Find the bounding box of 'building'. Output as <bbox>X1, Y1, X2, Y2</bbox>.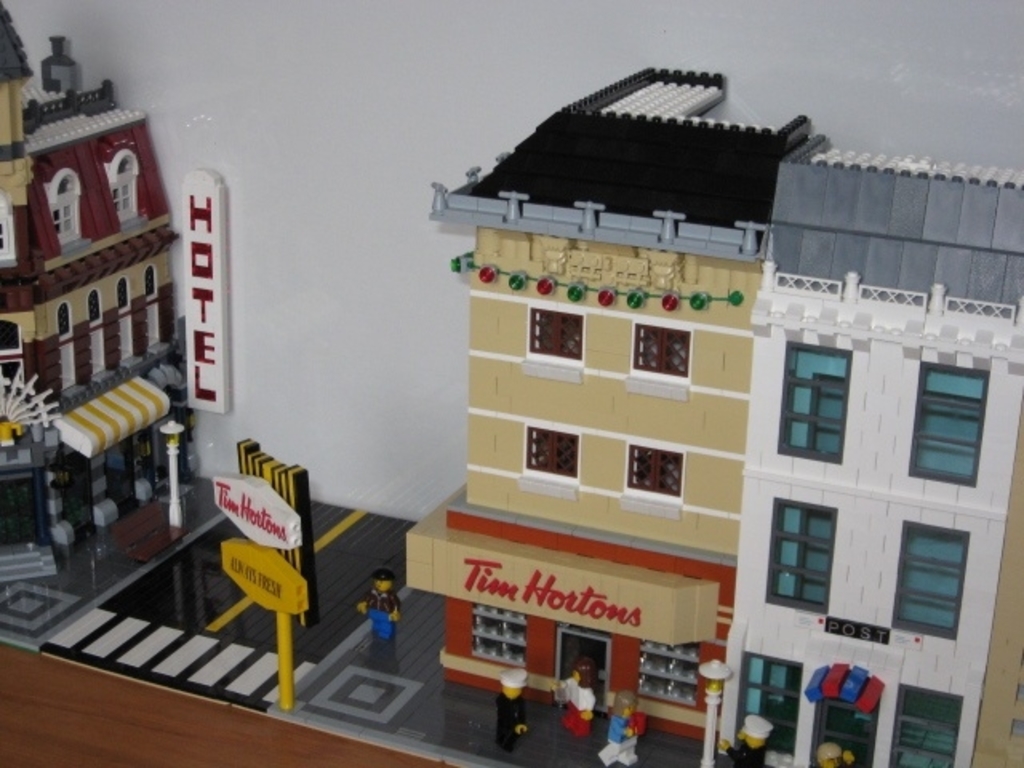
<bbox>0, 3, 192, 581</bbox>.
